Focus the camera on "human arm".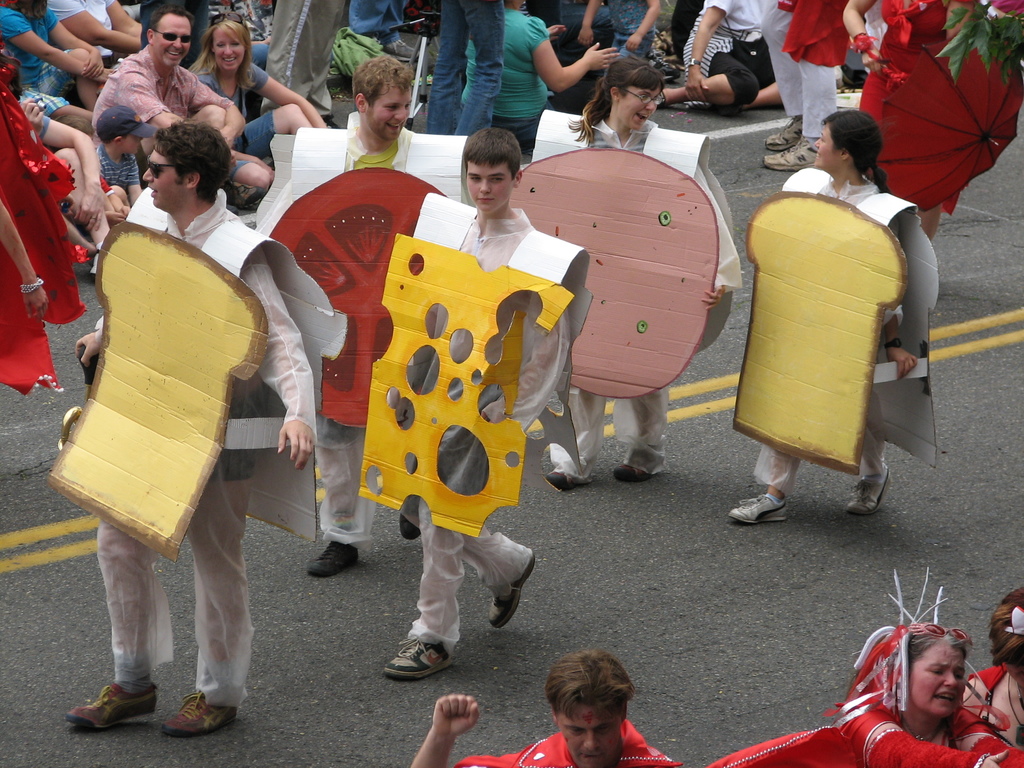
Focus region: 237/247/318/471.
